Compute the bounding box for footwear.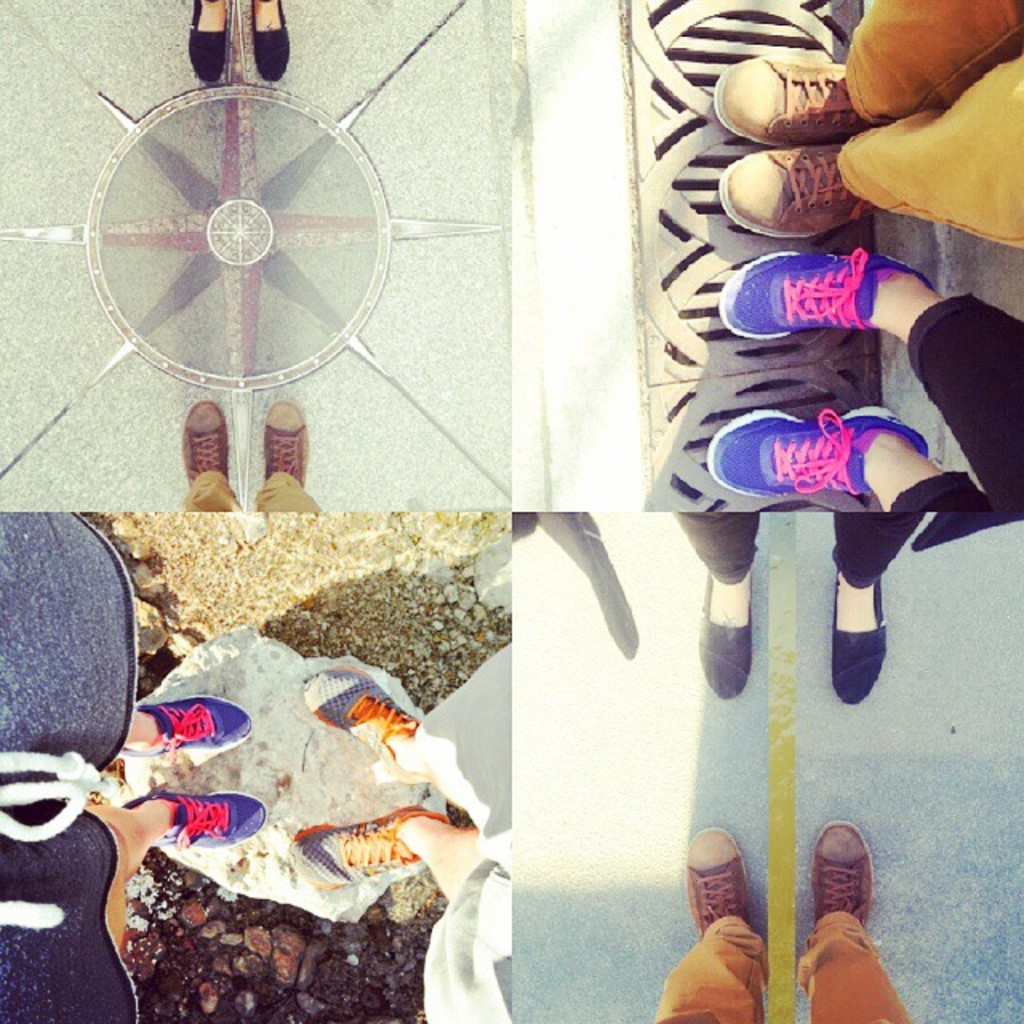
[187,0,227,83].
